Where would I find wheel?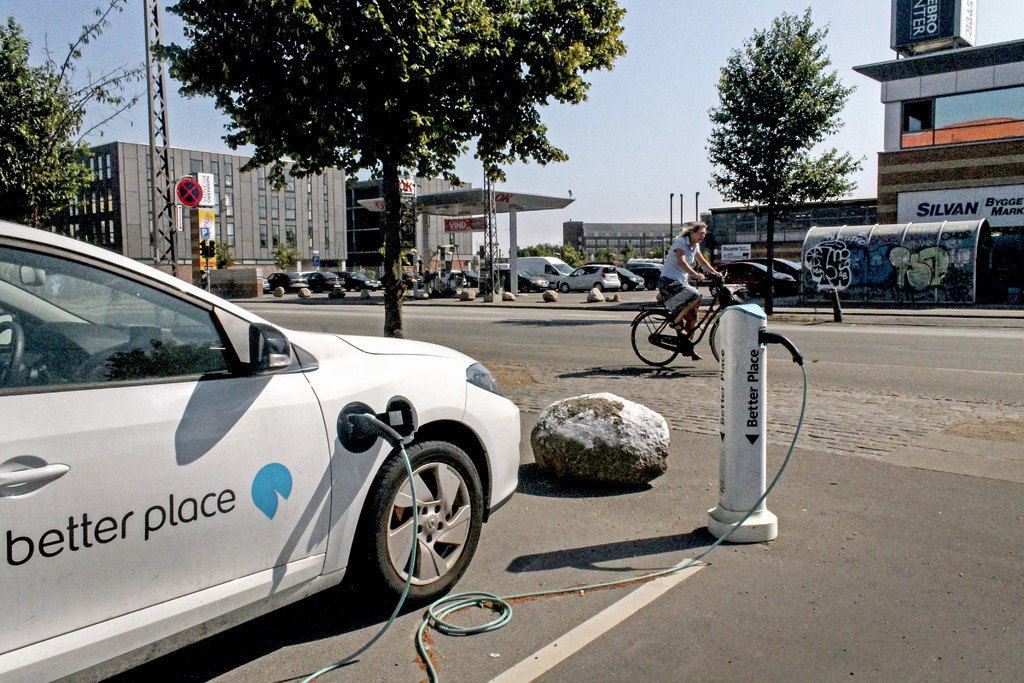
At 353, 283, 360, 290.
